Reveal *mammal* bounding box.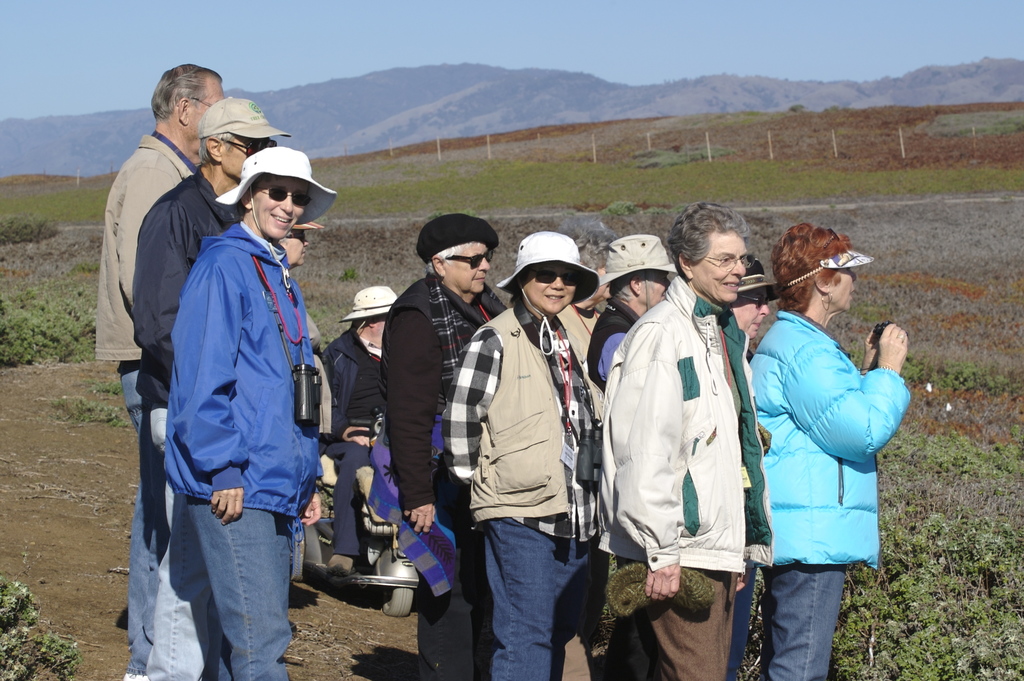
Revealed: Rect(724, 252, 781, 680).
